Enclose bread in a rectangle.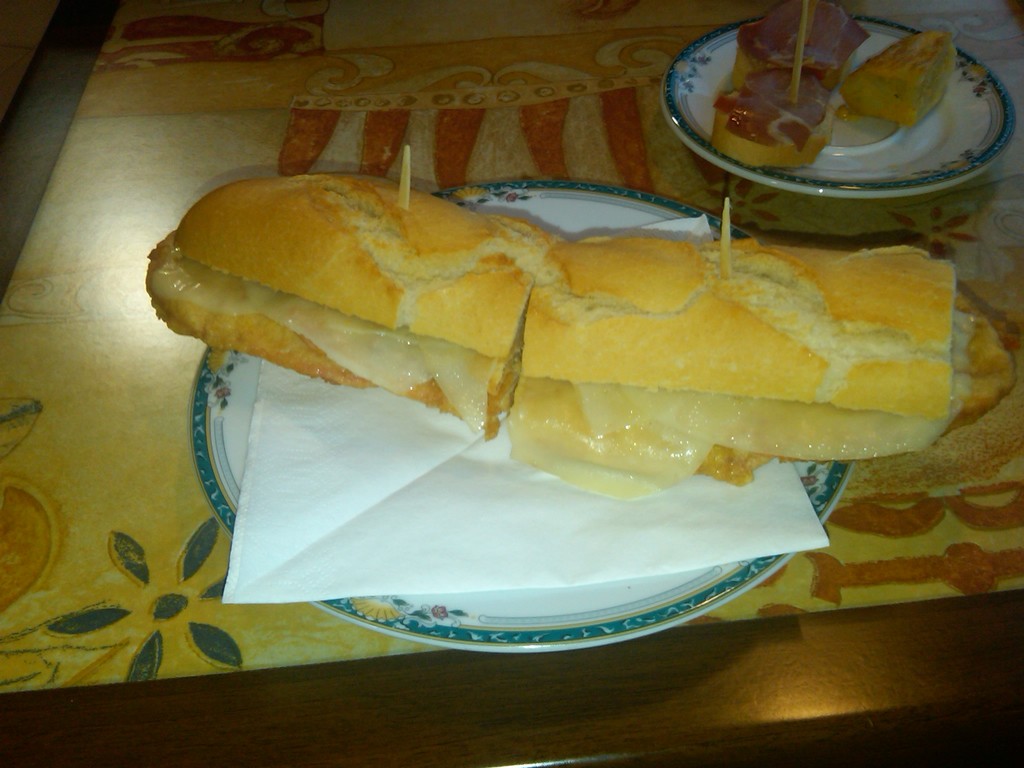
712/65/844/166.
